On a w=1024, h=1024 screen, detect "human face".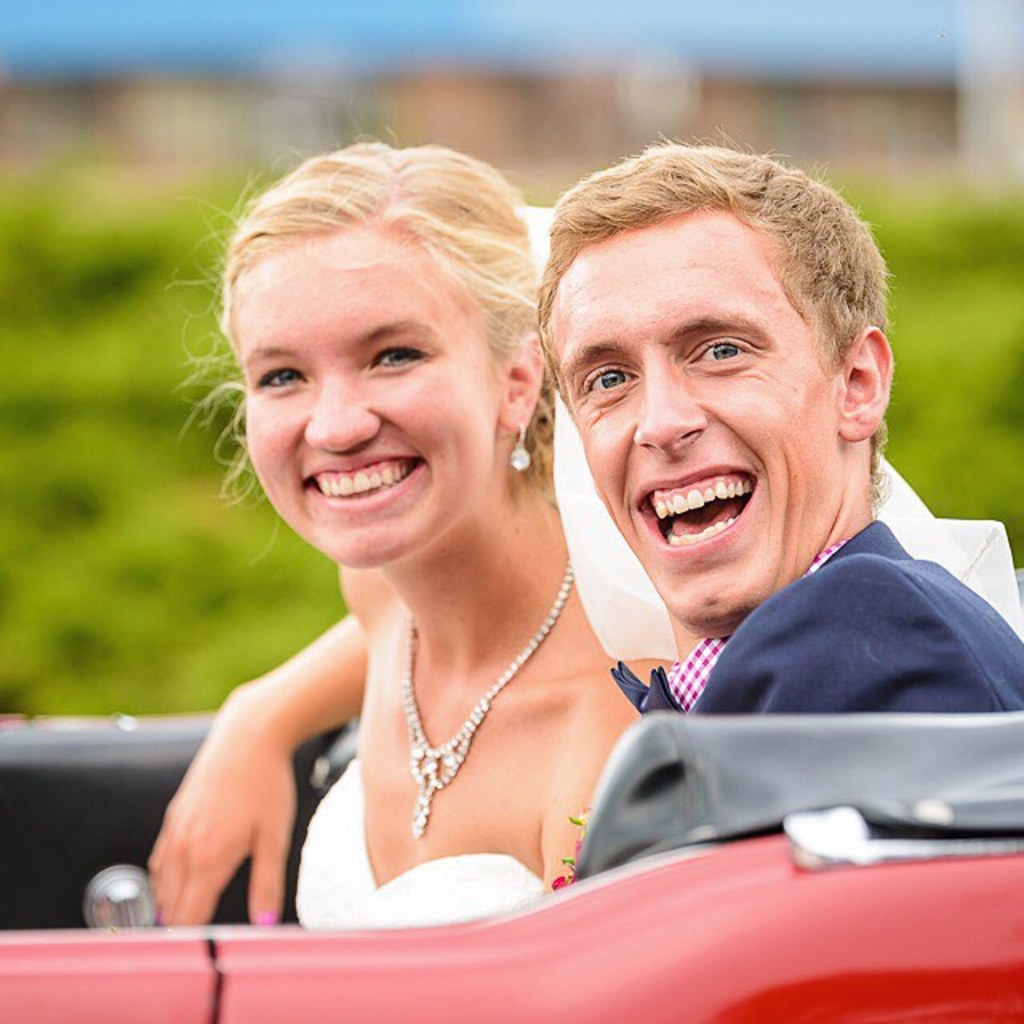
region(226, 210, 485, 576).
